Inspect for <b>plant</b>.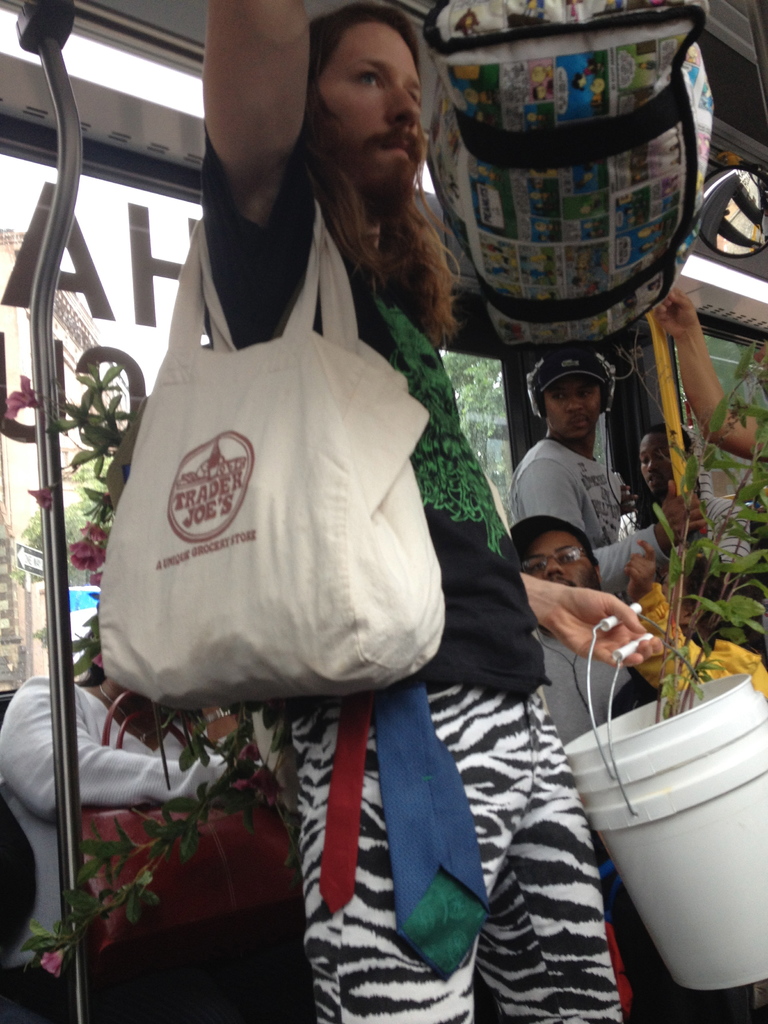
Inspection: [654, 307, 760, 703].
